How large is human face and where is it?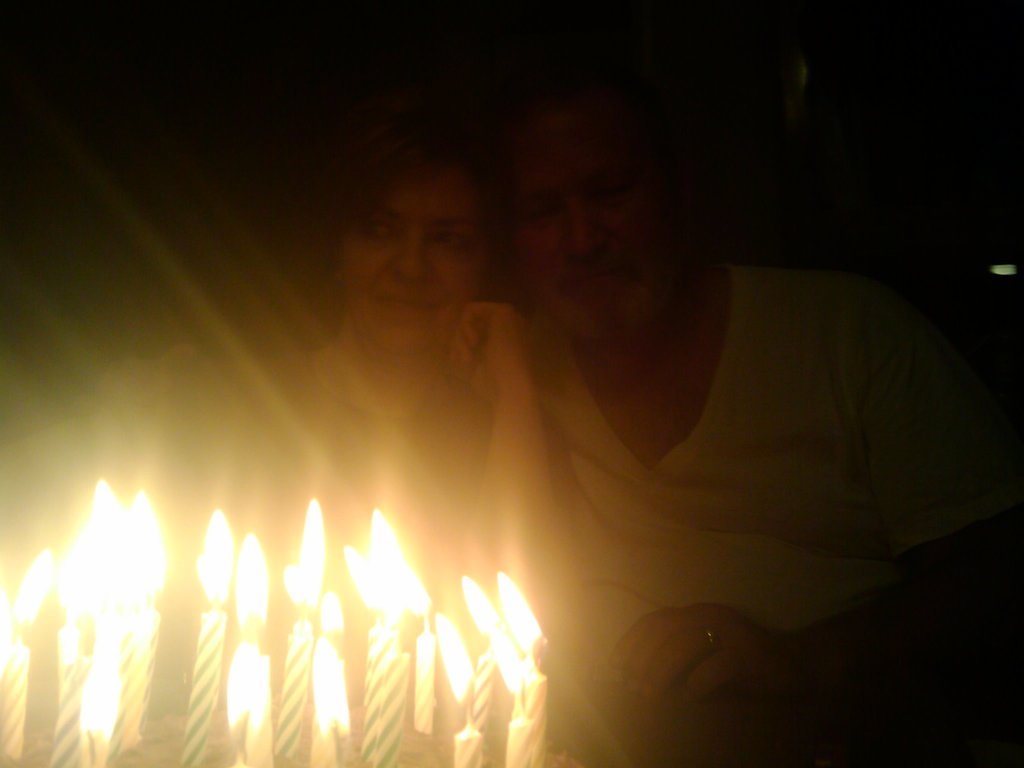
Bounding box: bbox(344, 176, 482, 344).
